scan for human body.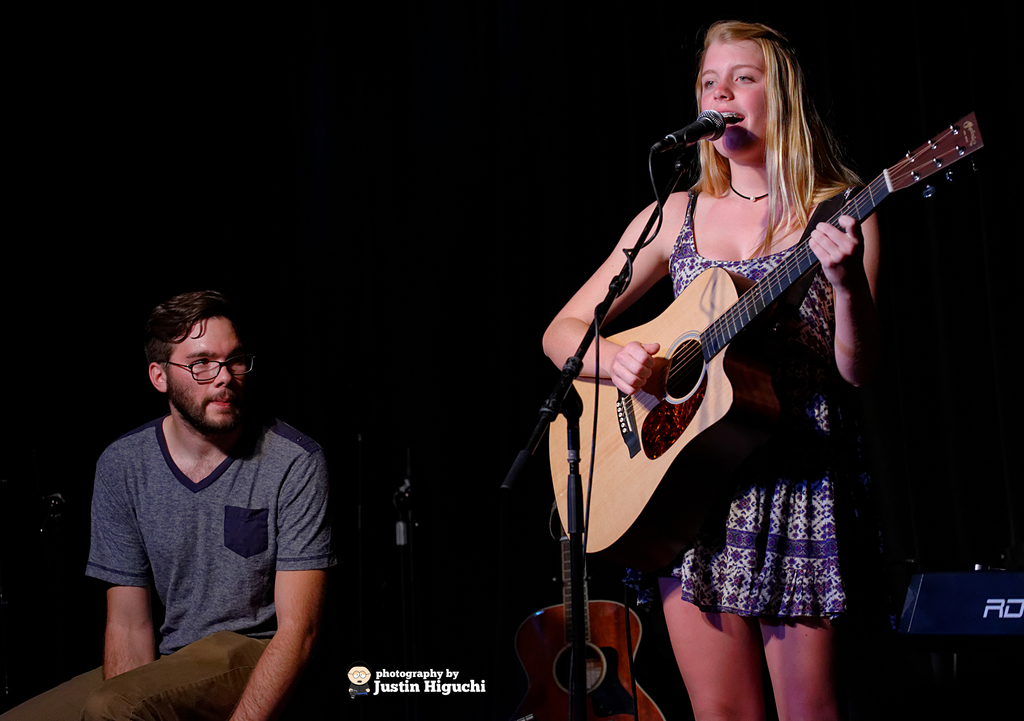
Scan result: {"x1": 72, "y1": 284, "x2": 348, "y2": 720}.
